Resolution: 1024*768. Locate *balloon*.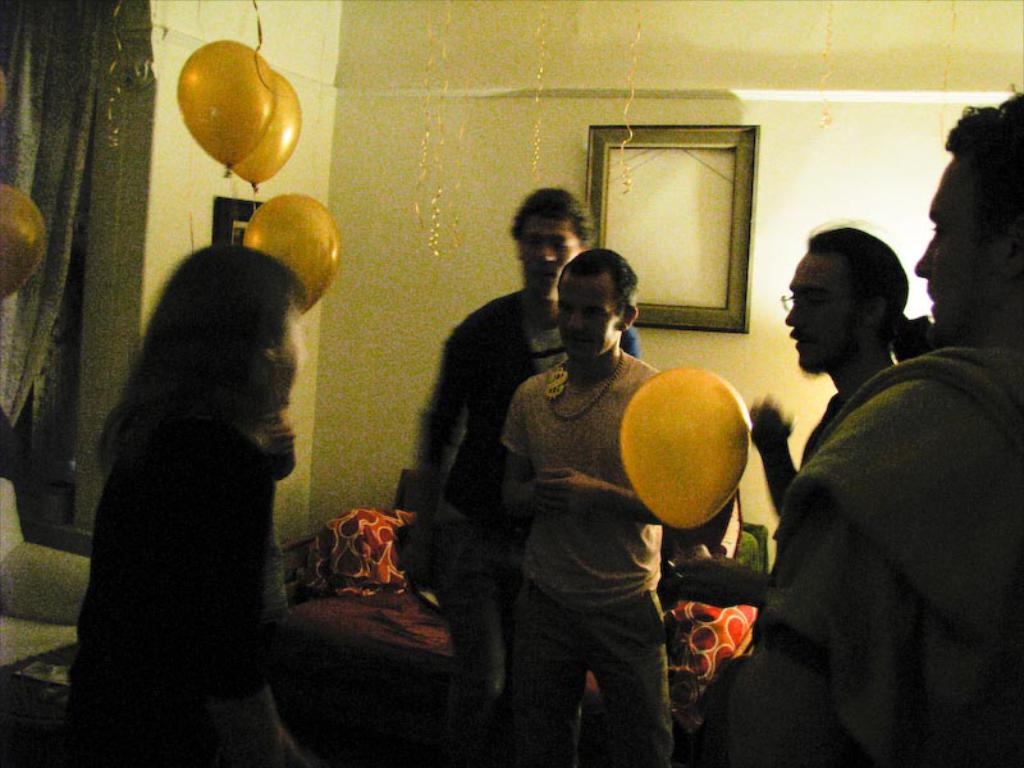
crop(175, 40, 274, 175).
